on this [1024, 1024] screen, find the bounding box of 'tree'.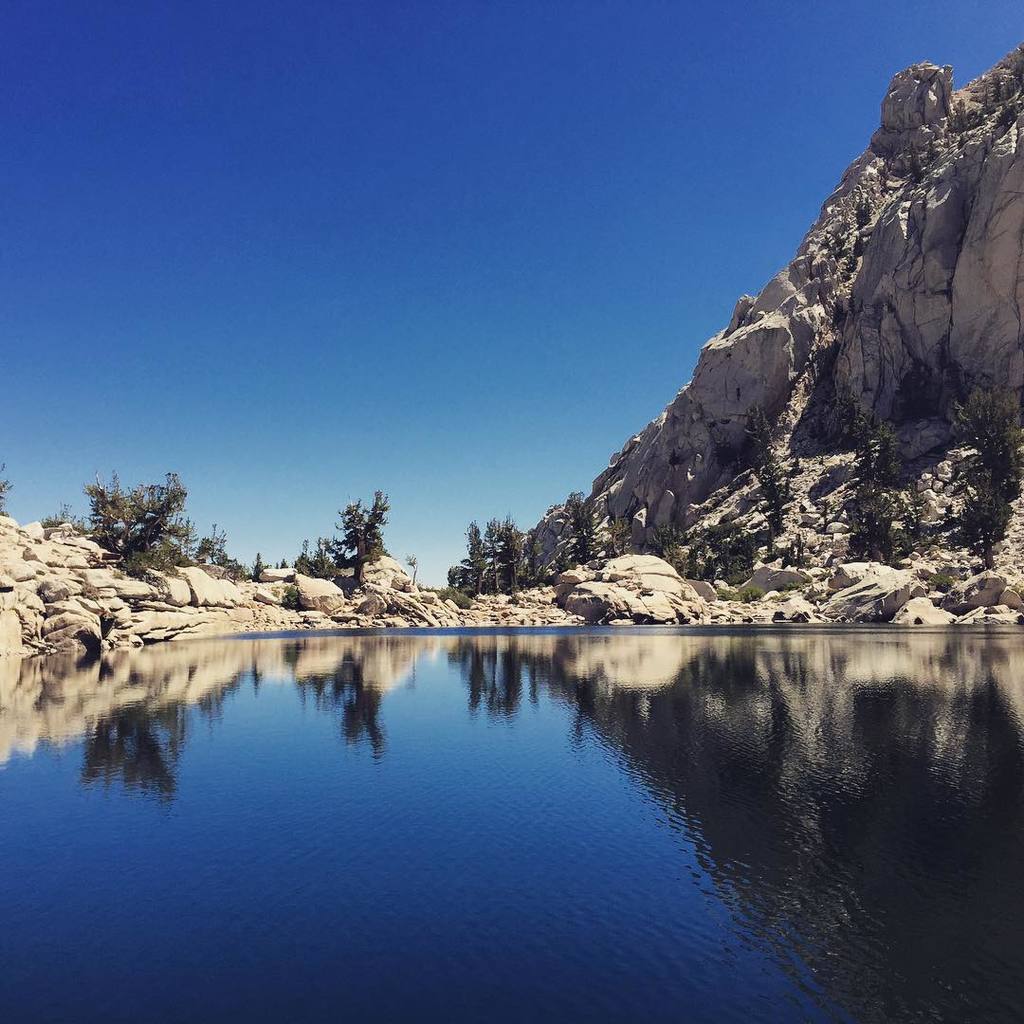
Bounding box: bbox=[894, 359, 947, 426].
